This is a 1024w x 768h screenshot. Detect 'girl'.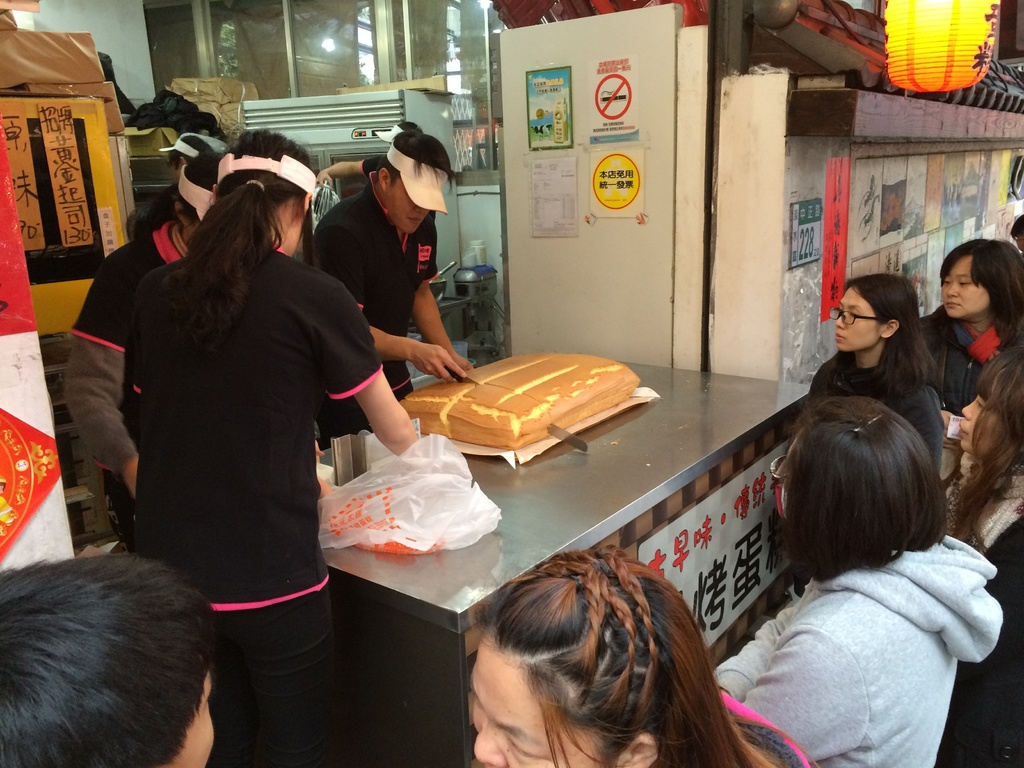
946, 332, 1023, 767.
